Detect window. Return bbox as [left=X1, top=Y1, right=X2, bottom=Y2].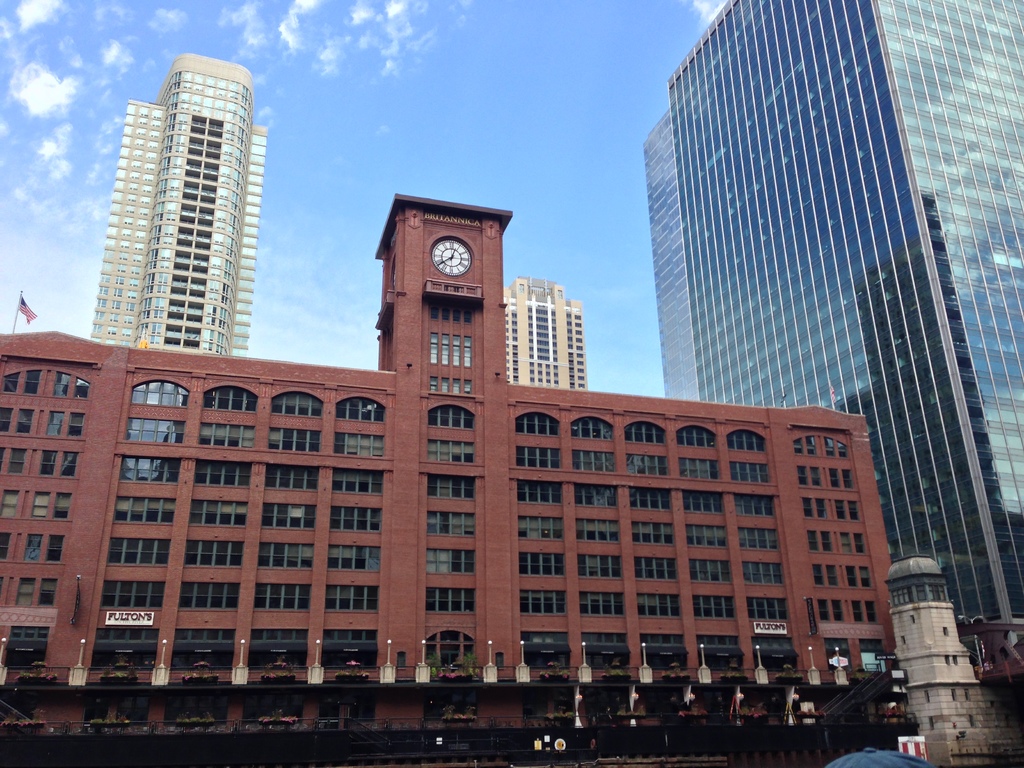
[left=686, top=523, right=728, bottom=547].
